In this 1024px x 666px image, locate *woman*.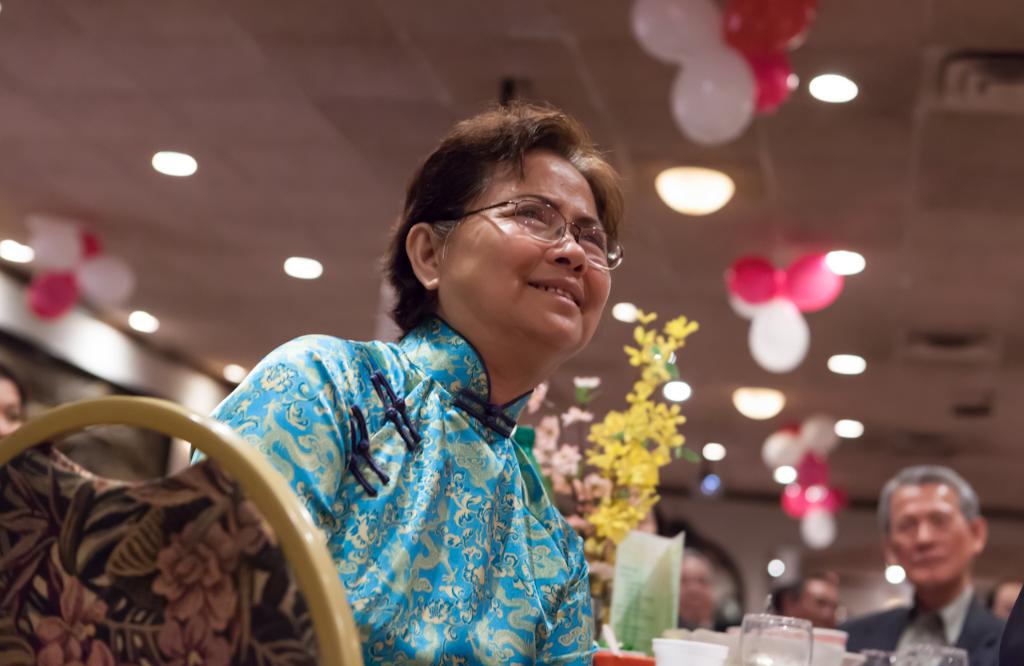
Bounding box: detection(181, 105, 682, 648).
